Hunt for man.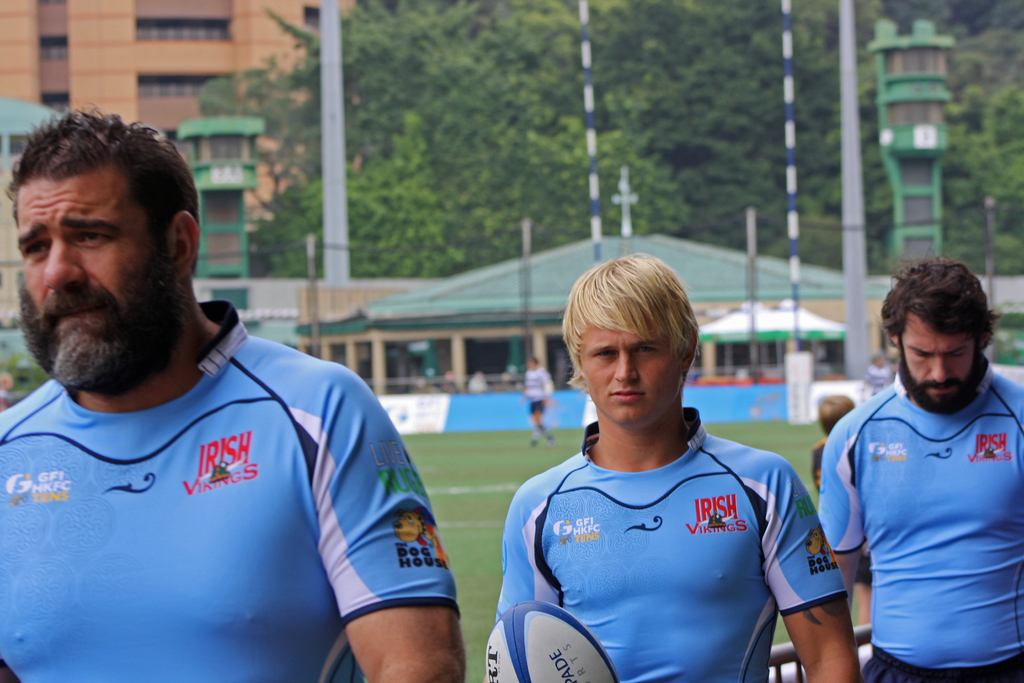
Hunted down at <bbox>815, 256, 1023, 682</bbox>.
